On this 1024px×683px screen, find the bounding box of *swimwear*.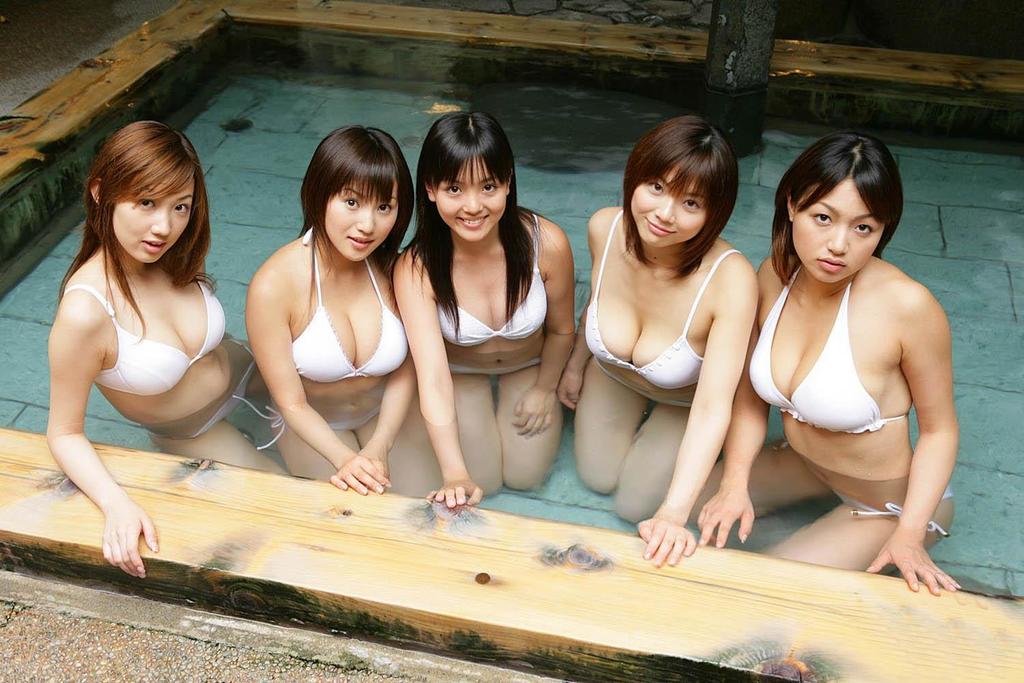
Bounding box: 433,214,552,350.
